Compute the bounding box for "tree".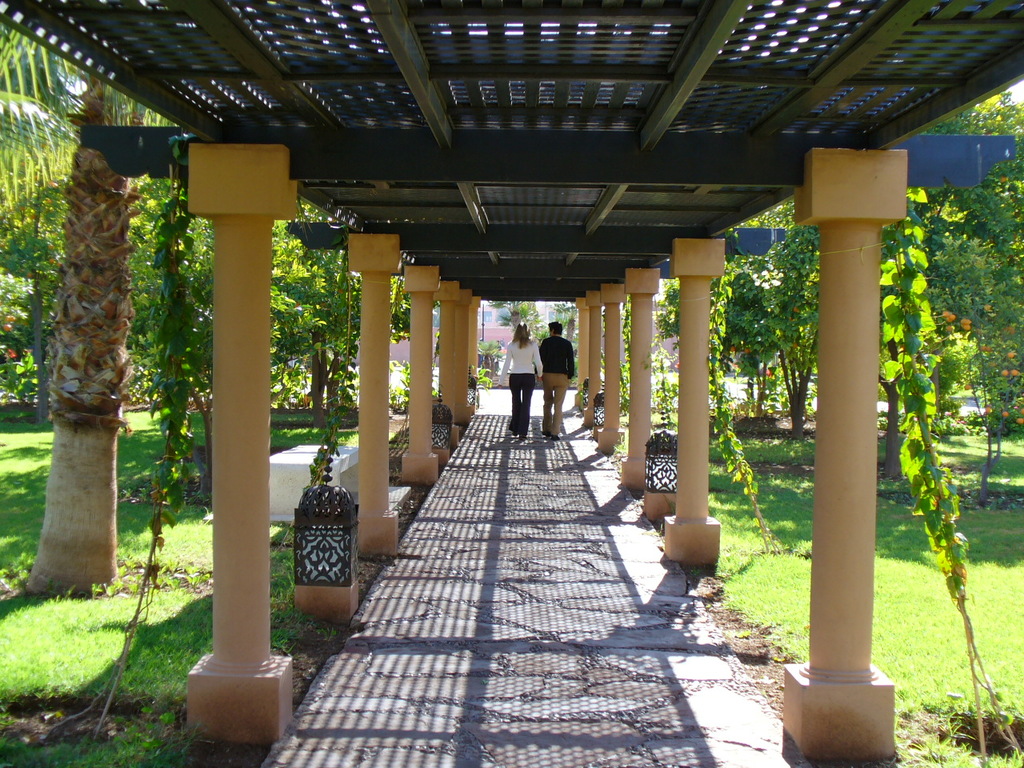
Rect(0, 17, 409, 587).
